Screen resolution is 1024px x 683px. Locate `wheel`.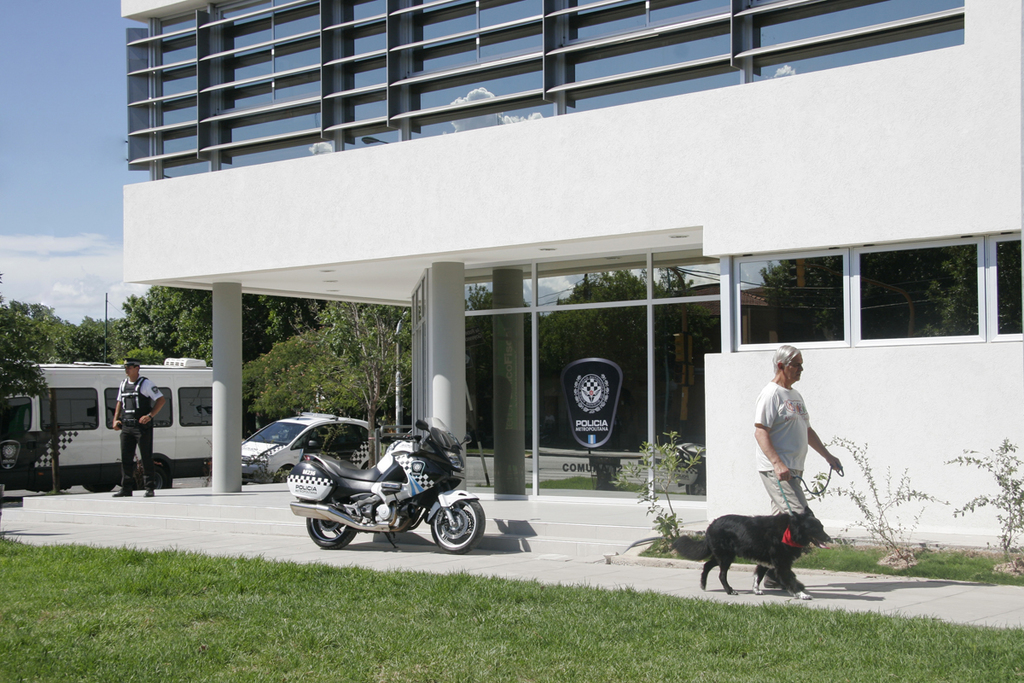
(83,481,116,493).
